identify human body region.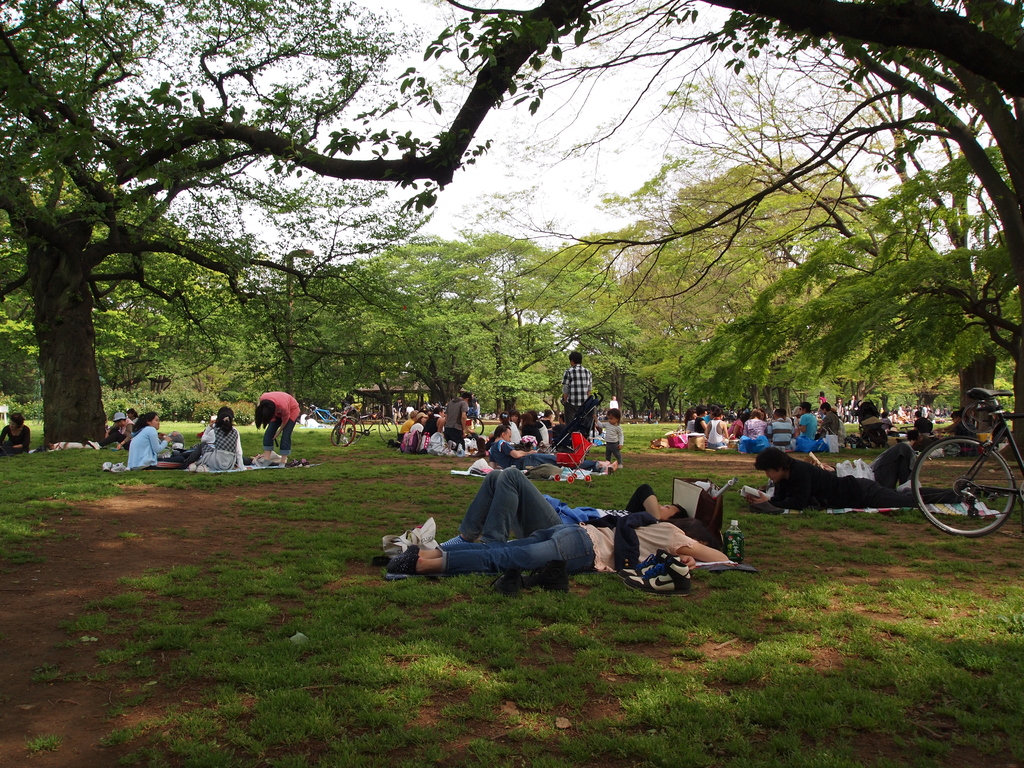
Region: 593:415:624:468.
